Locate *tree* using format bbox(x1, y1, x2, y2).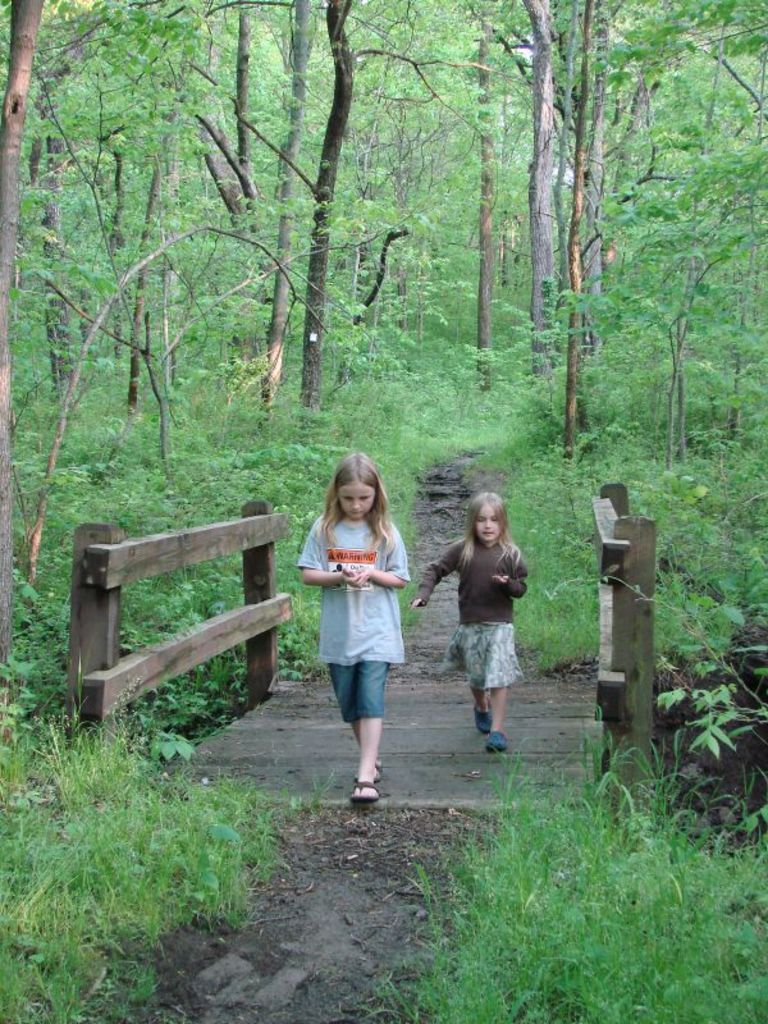
bbox(0, 0, 44, 690).
